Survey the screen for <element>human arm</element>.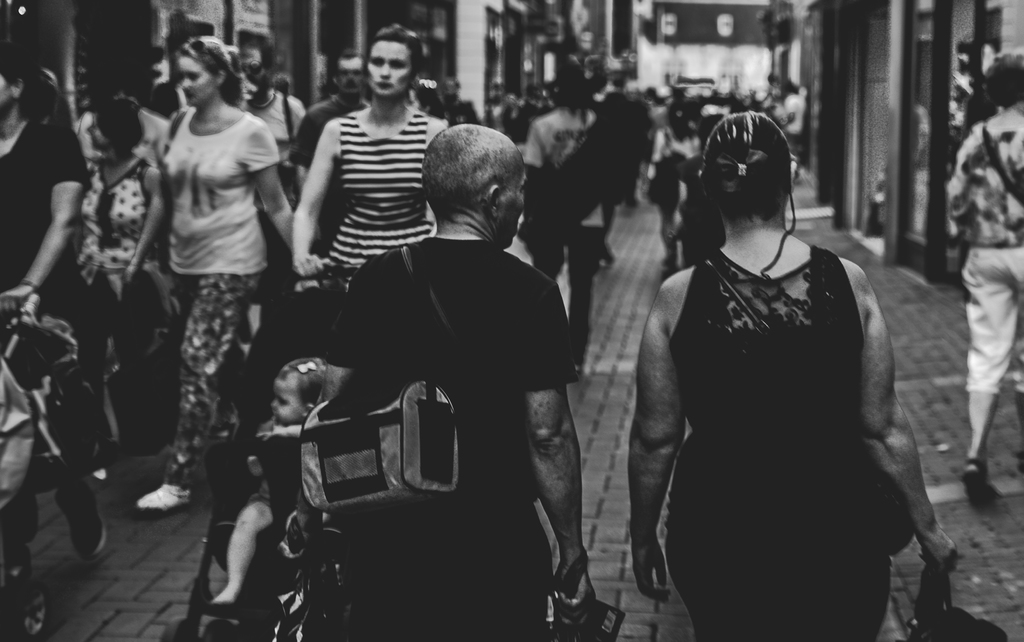
Survey found: region(529, 136, 547, 189).
